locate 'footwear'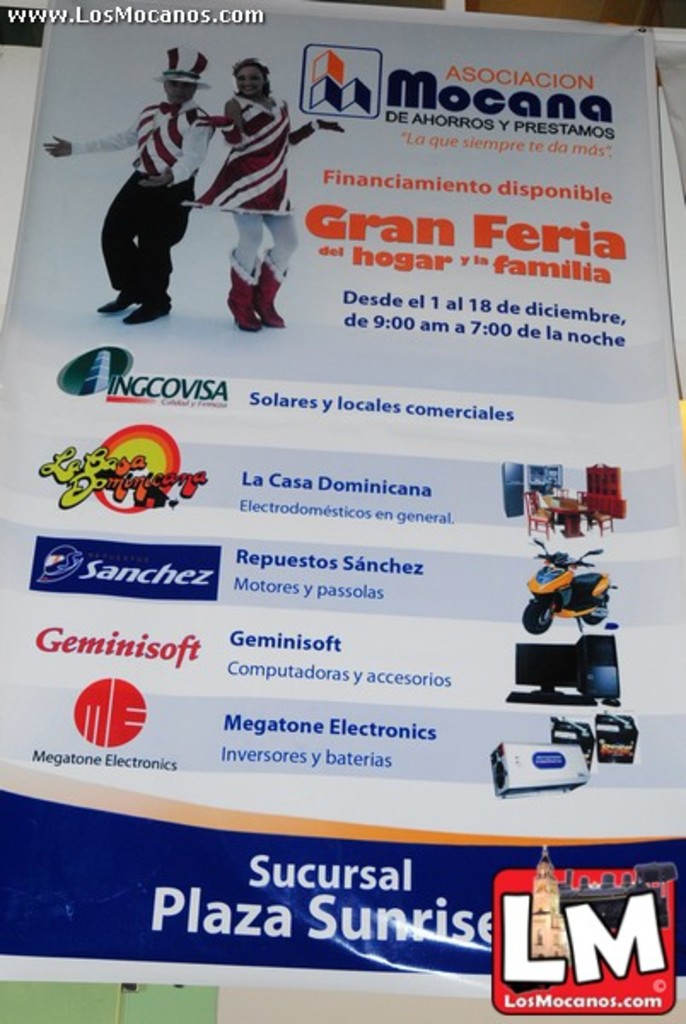
x1=94, y1=295, x2=138, y2=317
